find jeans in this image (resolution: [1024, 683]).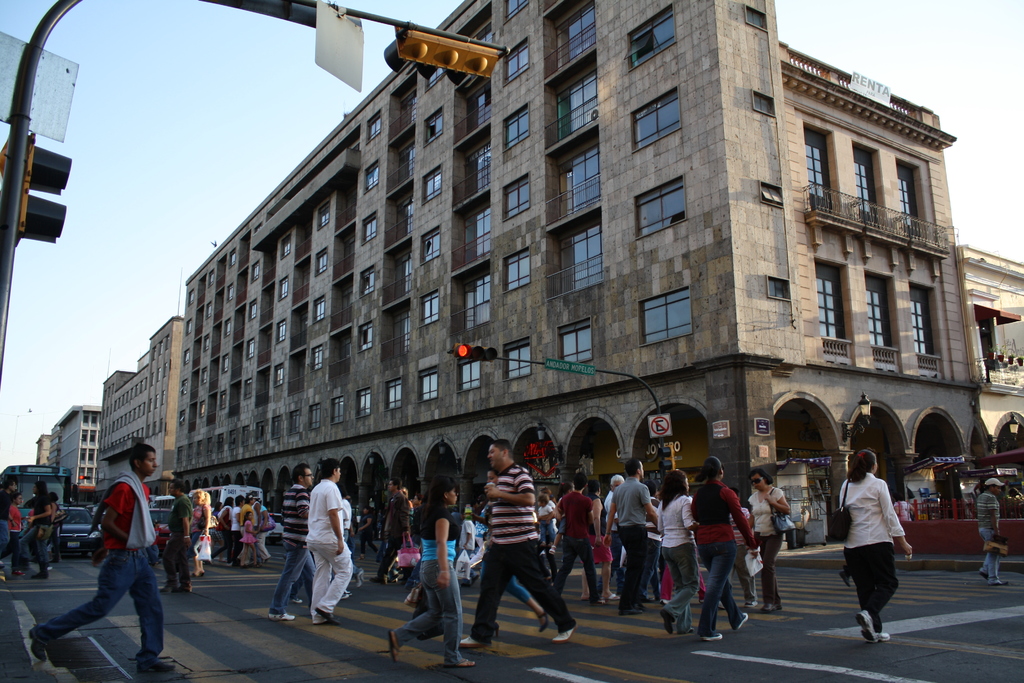
<region>632, 524, 665, 598</region>.
